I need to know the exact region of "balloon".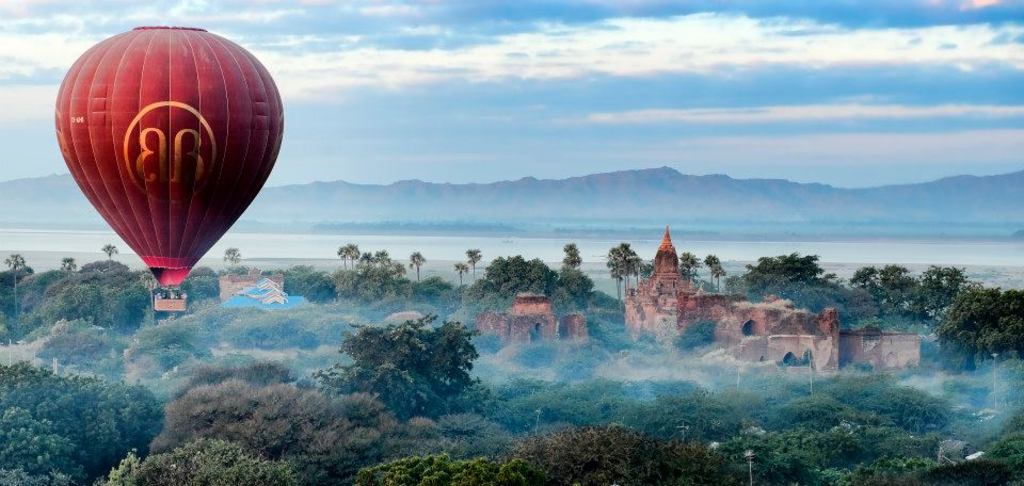
Region: [53, 26, 286, 287].
